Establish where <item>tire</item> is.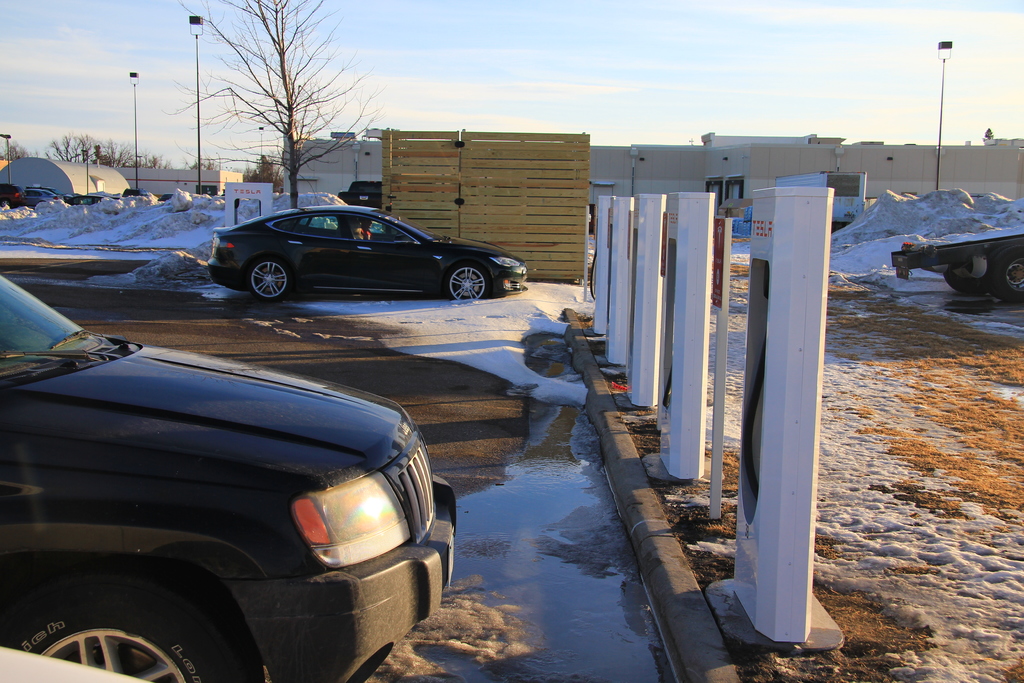
Established at [26, 569, 257, 675].
